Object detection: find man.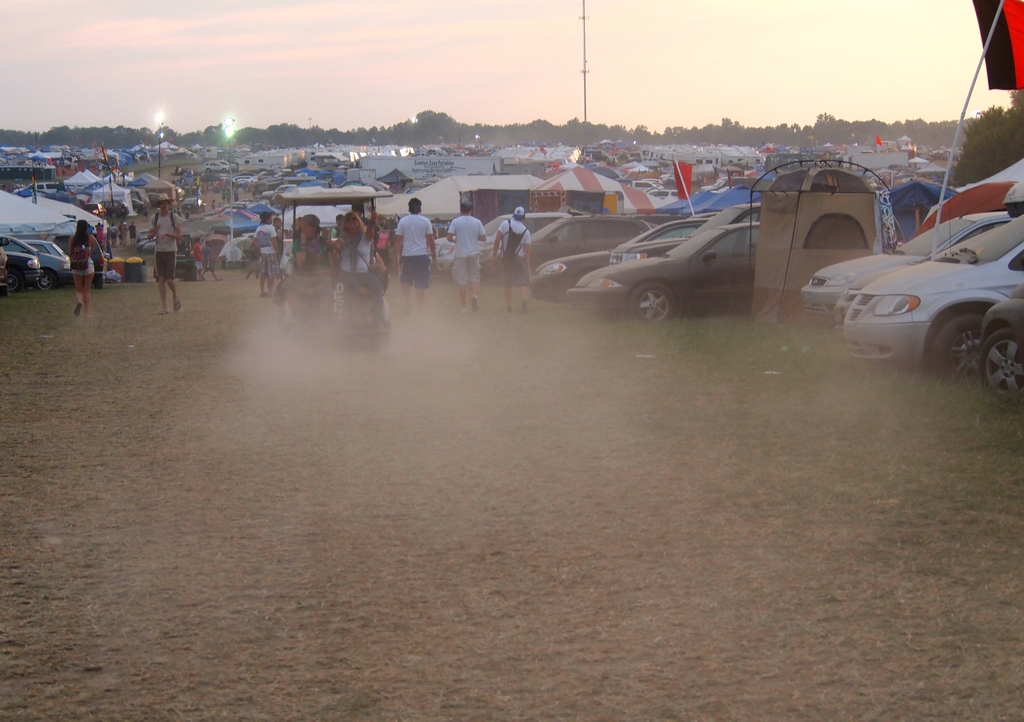
pyautogui.locateOnScreen(269, 206, 289, 237).
